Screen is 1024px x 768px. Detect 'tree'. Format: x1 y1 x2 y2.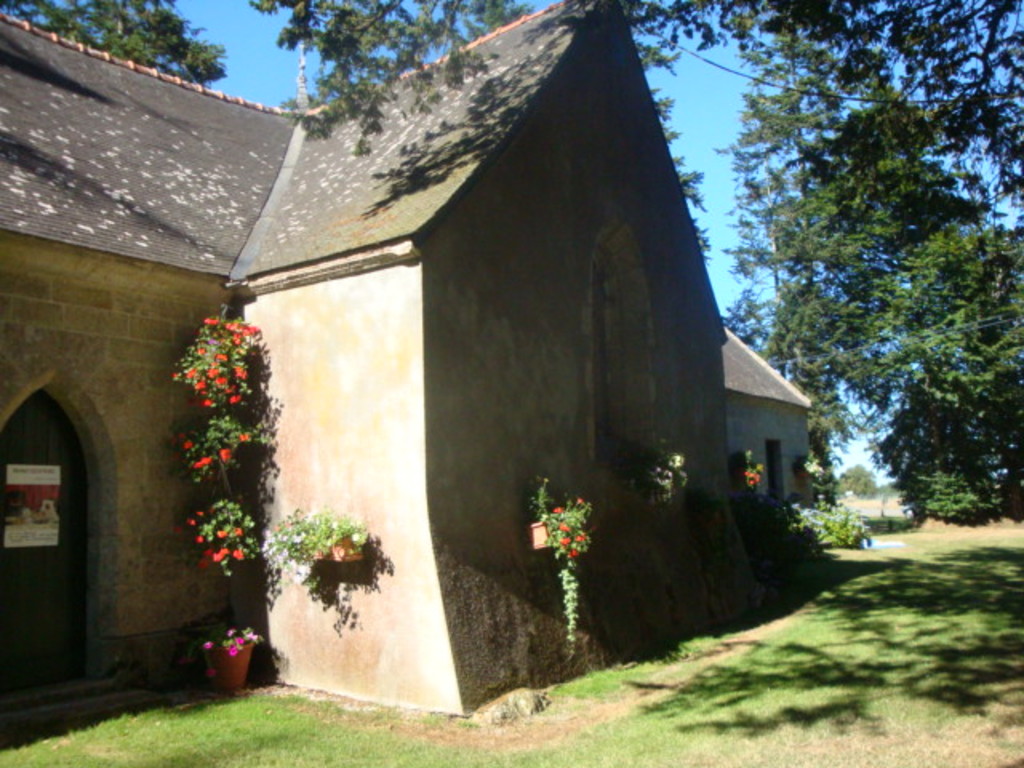
714 282 883 517.
